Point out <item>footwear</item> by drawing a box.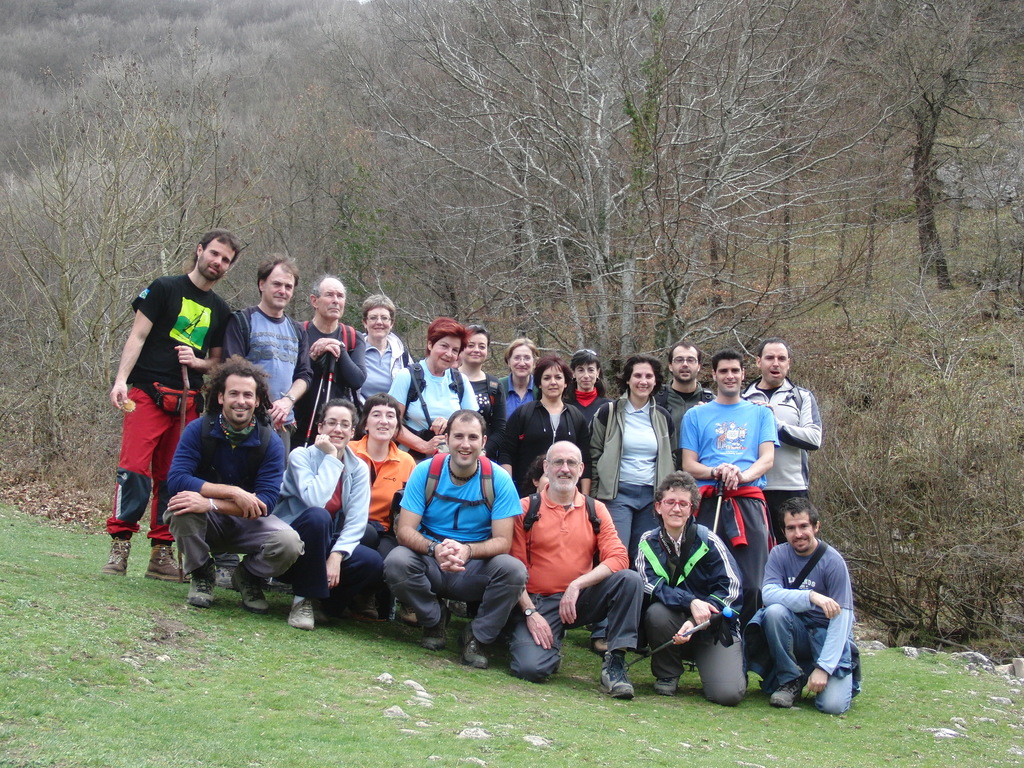
(left=422, top=601, right=451, bottom=651).
